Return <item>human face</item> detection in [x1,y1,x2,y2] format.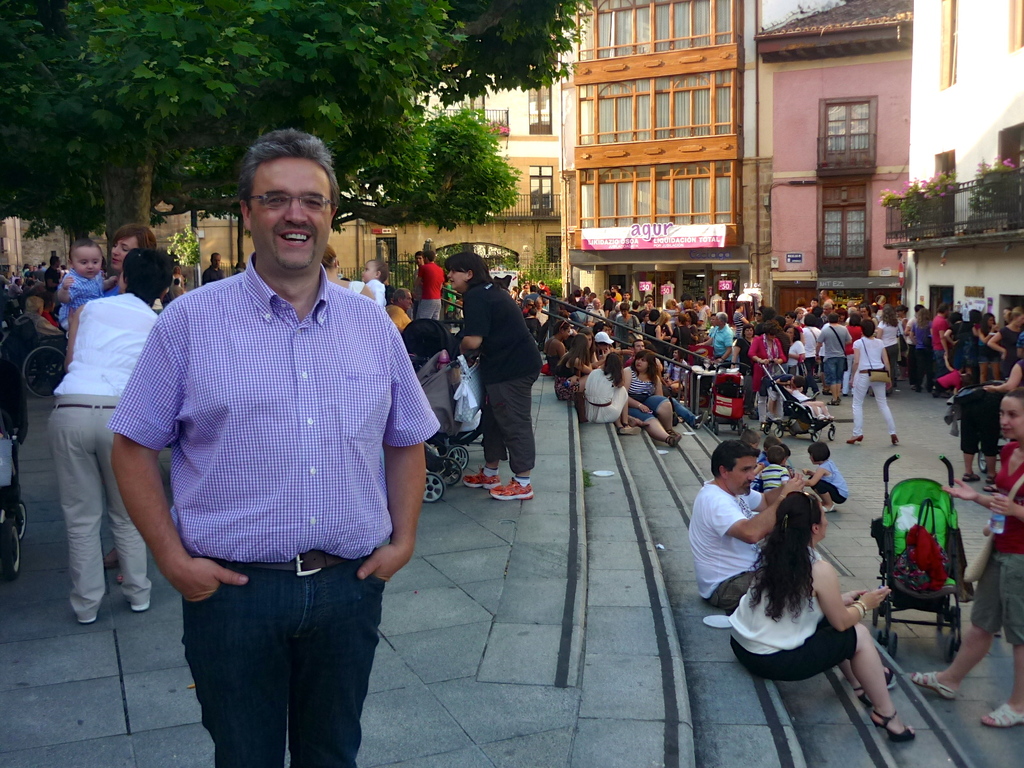
[587,335,592,350].
